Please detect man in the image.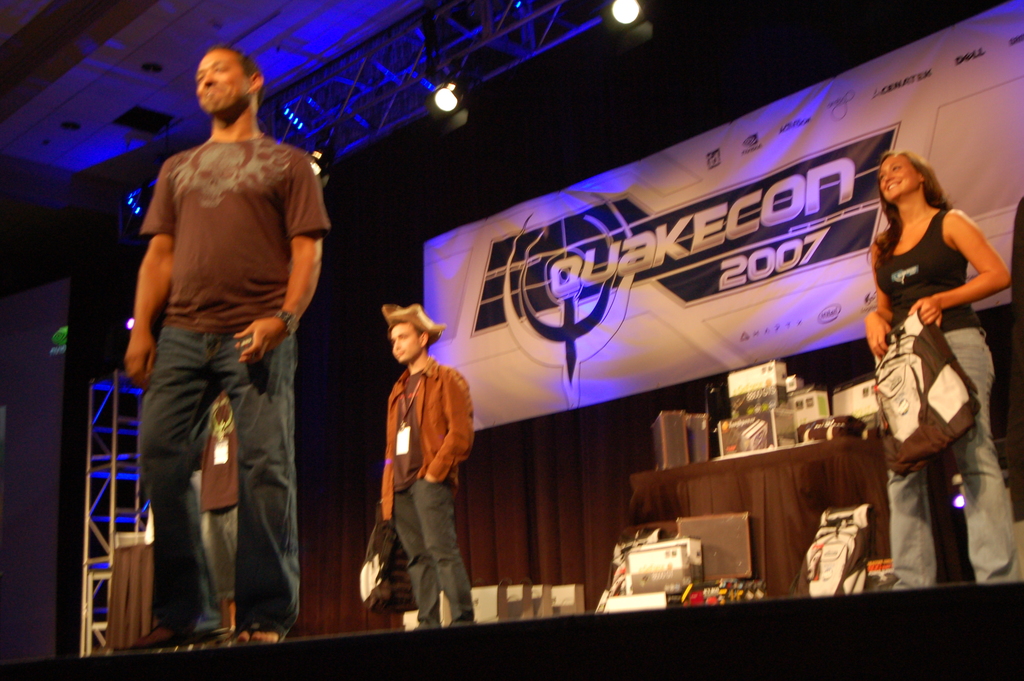
pyautogui.locateOnScreen(376, 302, 476, 635).
